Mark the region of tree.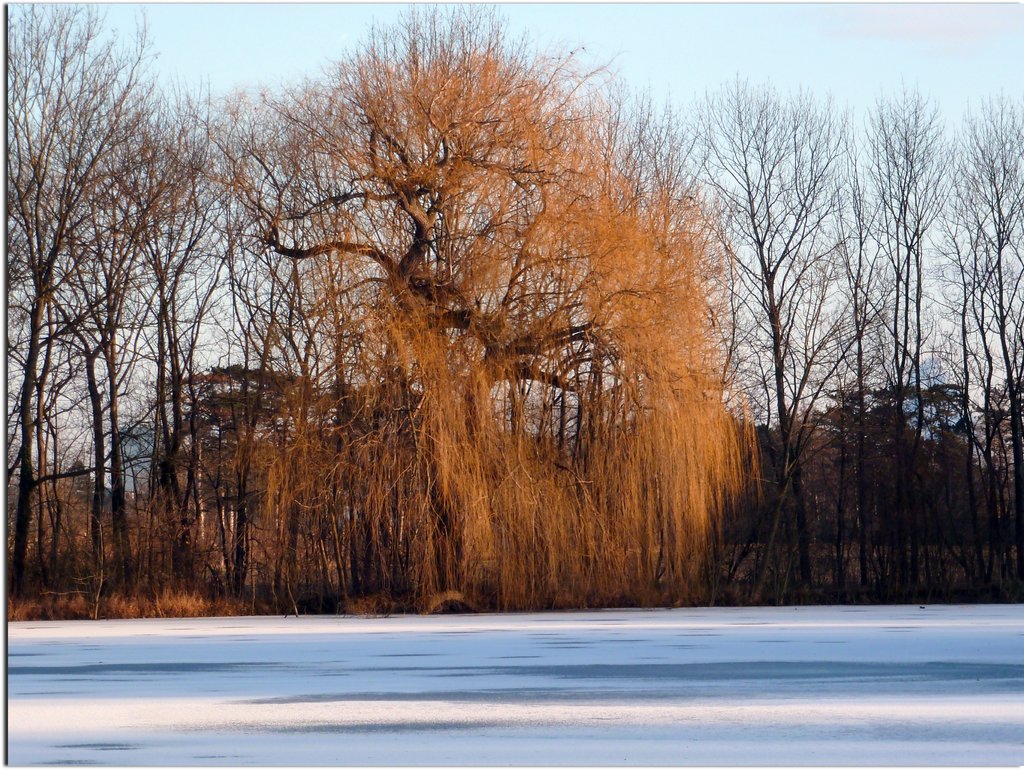
Region: <bbox>19, 111, 191, 571</bbox>.
